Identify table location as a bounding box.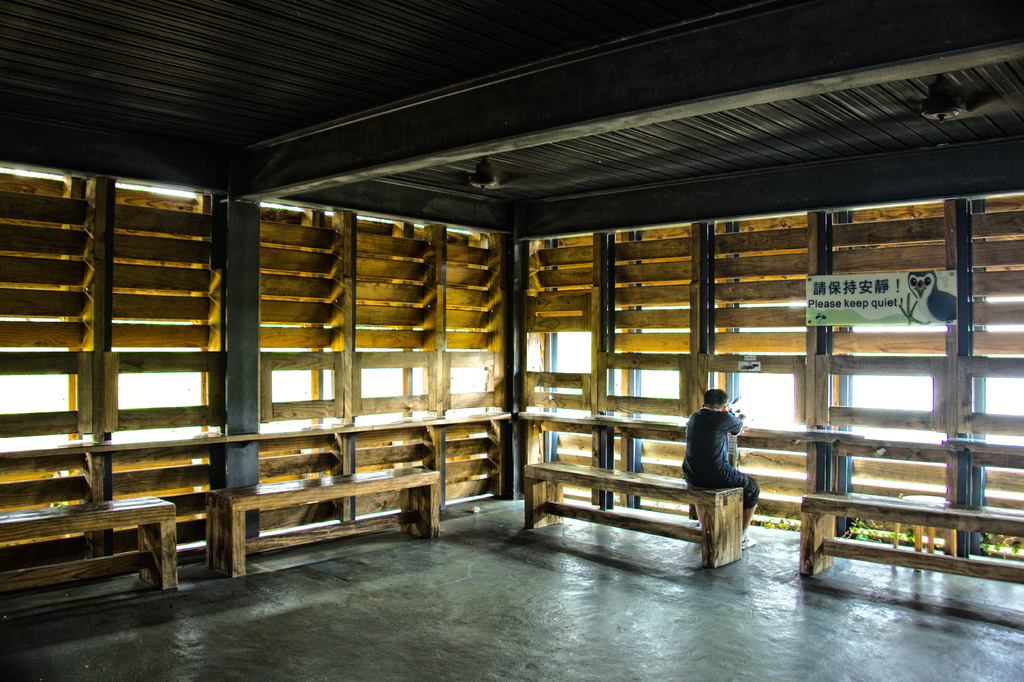
box=[801, 495, 1023, 607].
